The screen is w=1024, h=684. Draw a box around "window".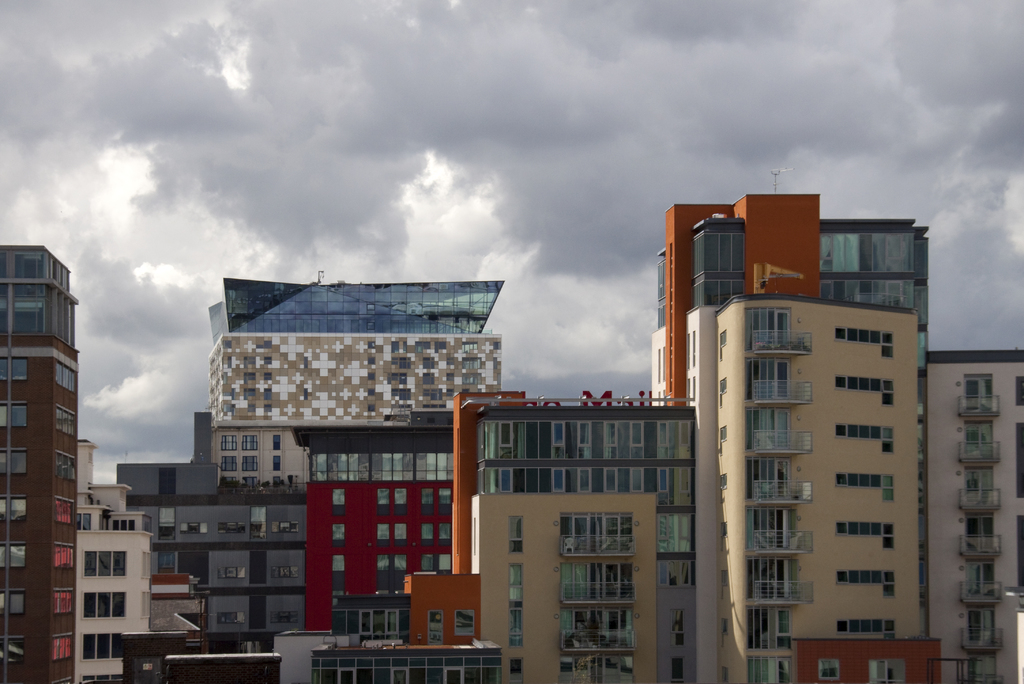
BBox(251, 550, 269, 584).
